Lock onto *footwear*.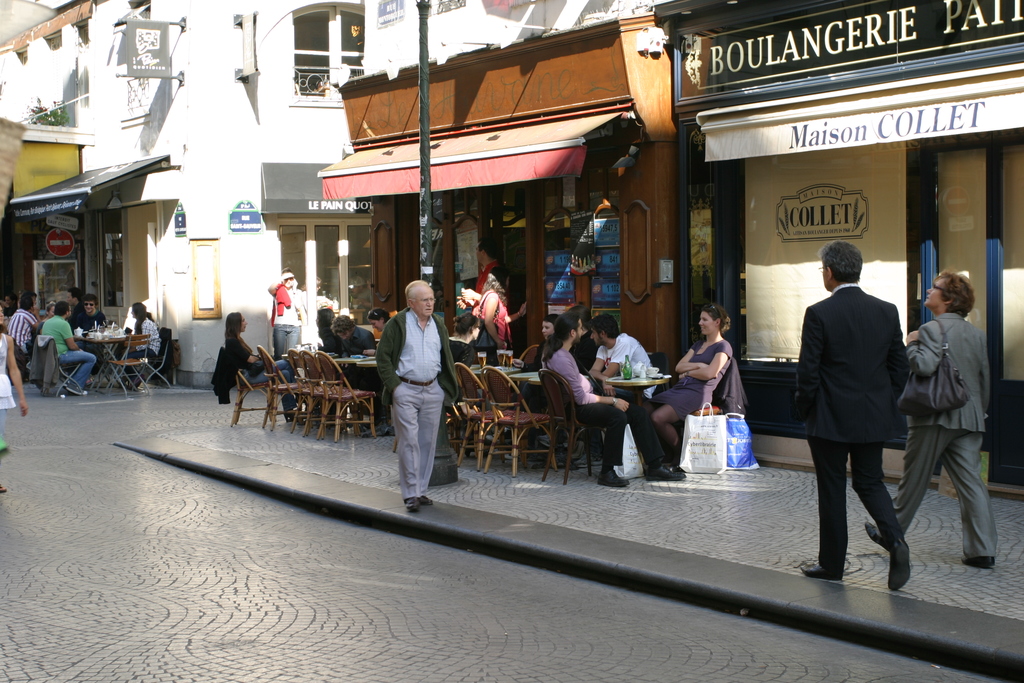
Locked: (left=864, top=518, right=886, bottom=554).
